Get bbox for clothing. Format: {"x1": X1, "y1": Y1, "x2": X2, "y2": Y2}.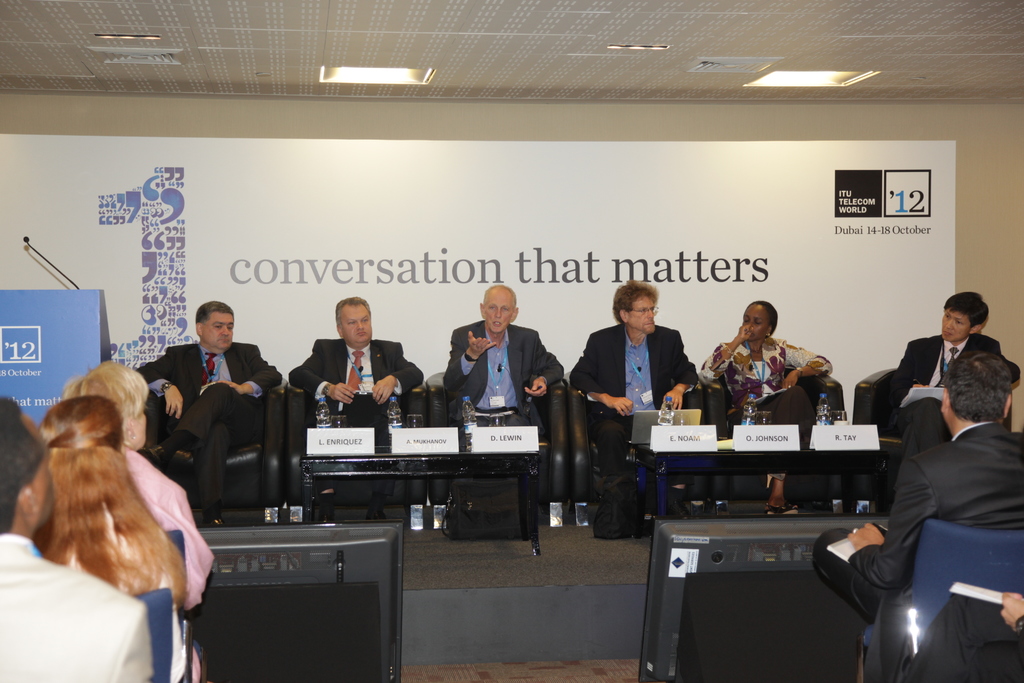
{"x1": 563, "y1": 329, "x2": 692, "y2": 478}.
